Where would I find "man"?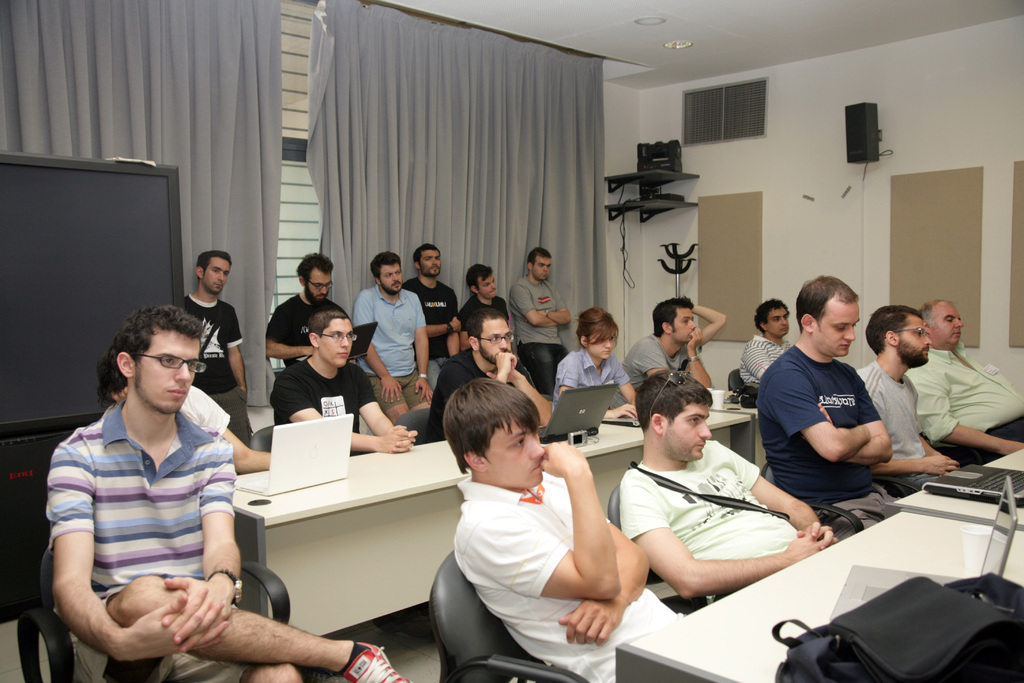
At left=277, top=303, right=417, bottom=453.
